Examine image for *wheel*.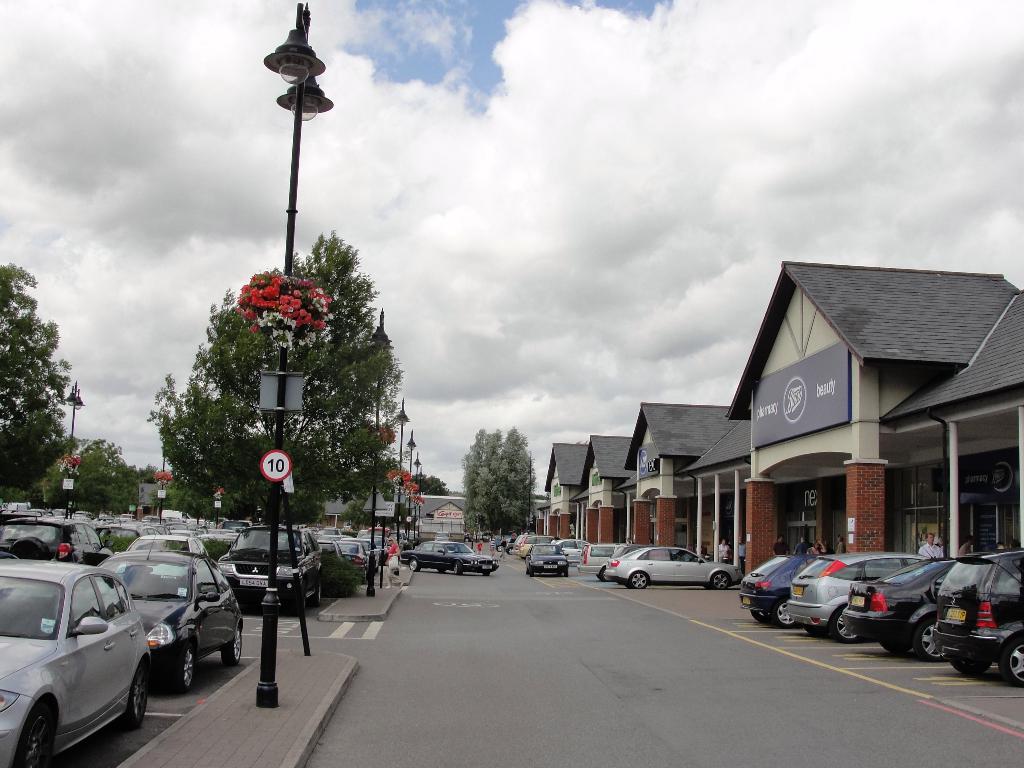
Examination result: {"x1": 752, "y1": 611, "x2": 772, "y2": 621}.
